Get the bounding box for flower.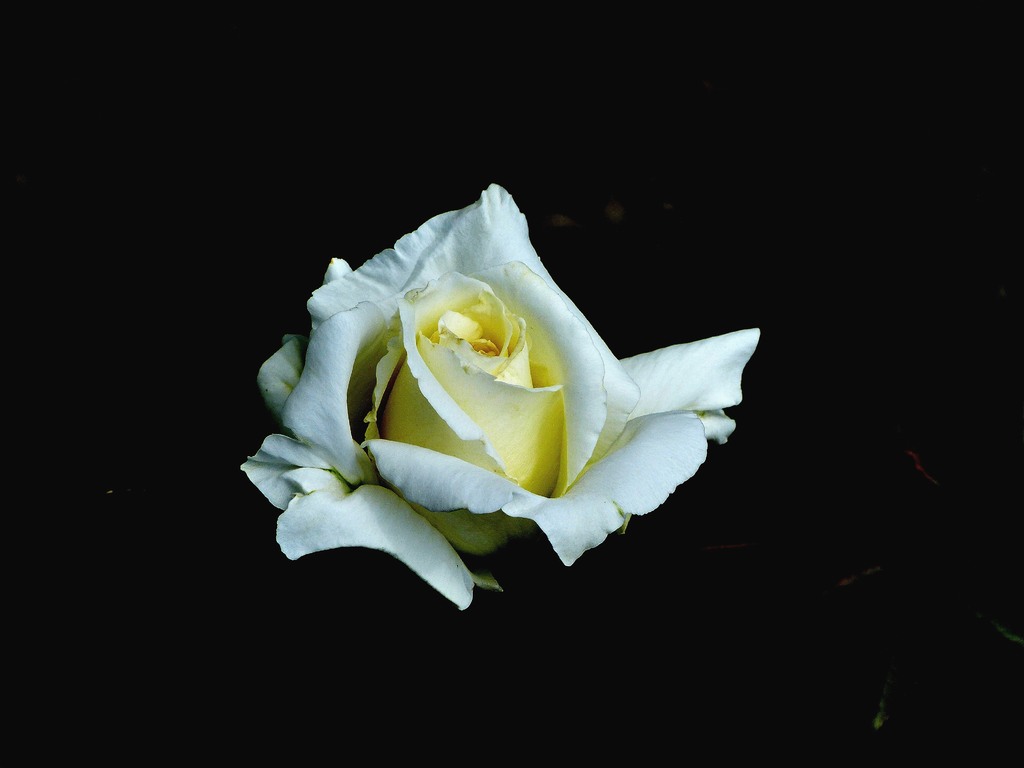
{"left": 243, "top": 182, "right": 762, "bottom": 613}.
